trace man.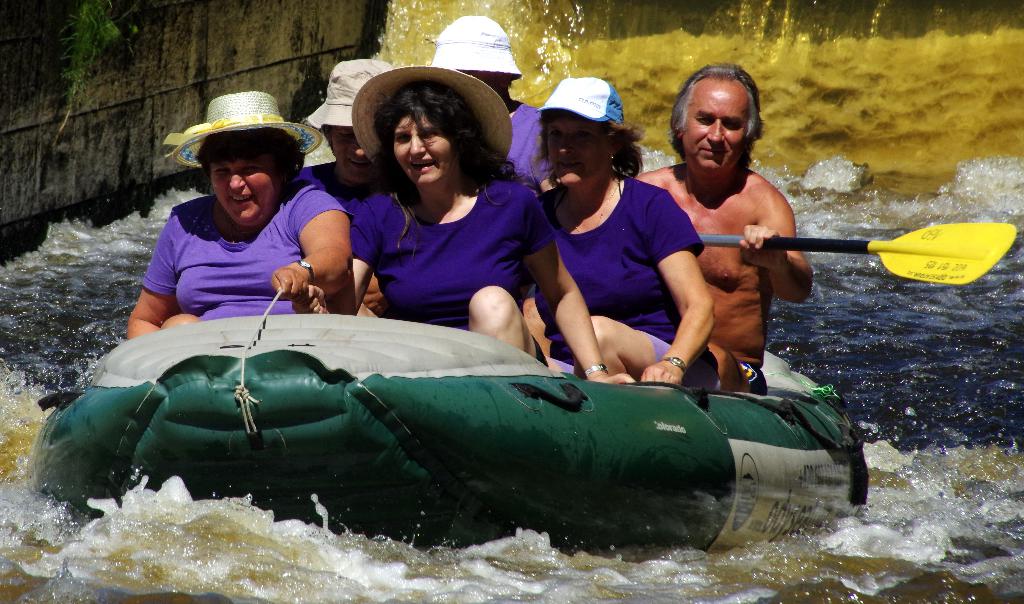
Traced to <bbox>632, 61, 801, 406</bbox>.
